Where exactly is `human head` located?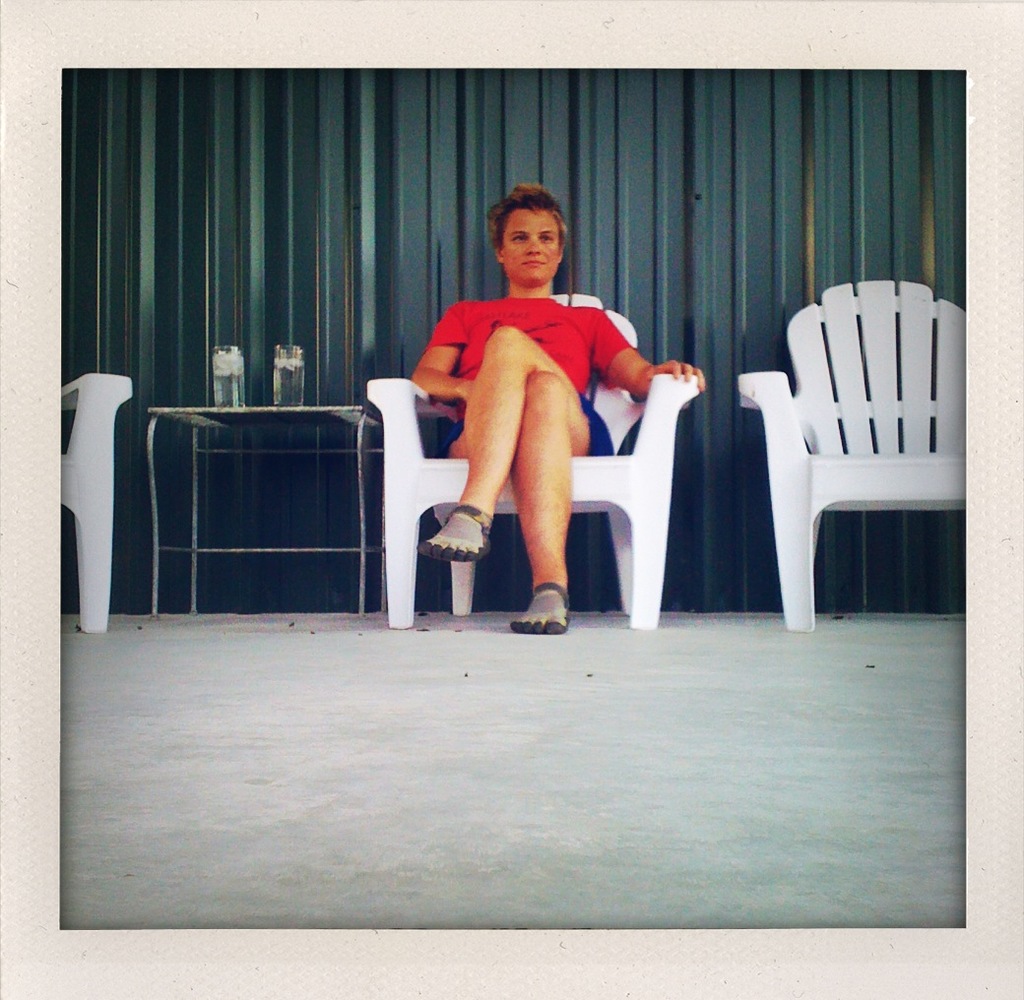
Its bounding box is x1=480, y1=182, x2=588, y2=286.
